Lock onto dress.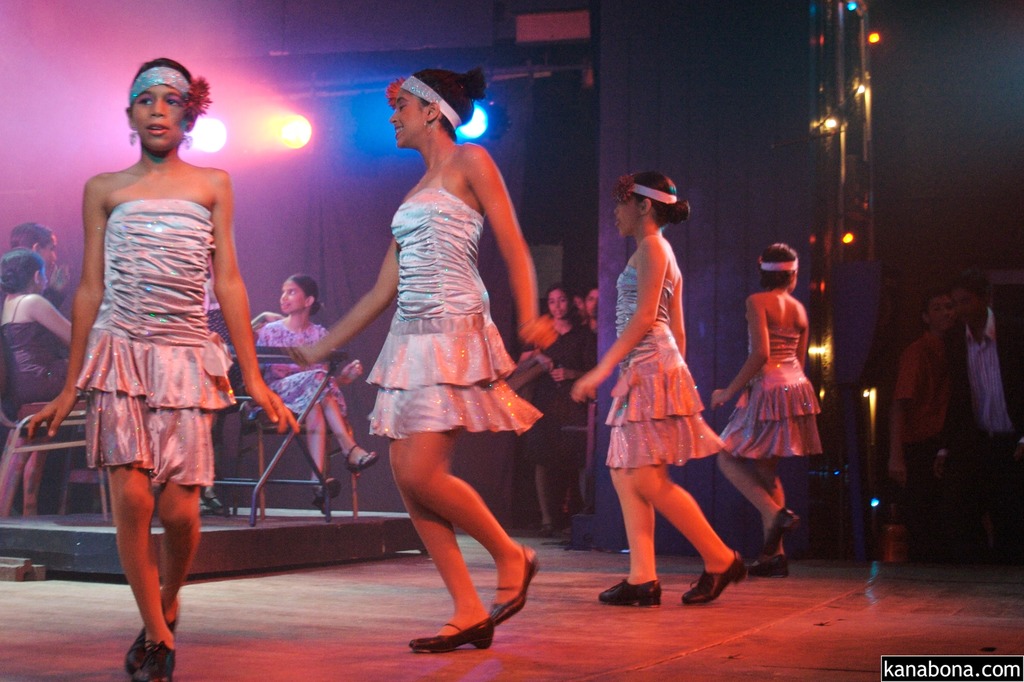
Locked: l=253, t=327, r=348, b=417.
